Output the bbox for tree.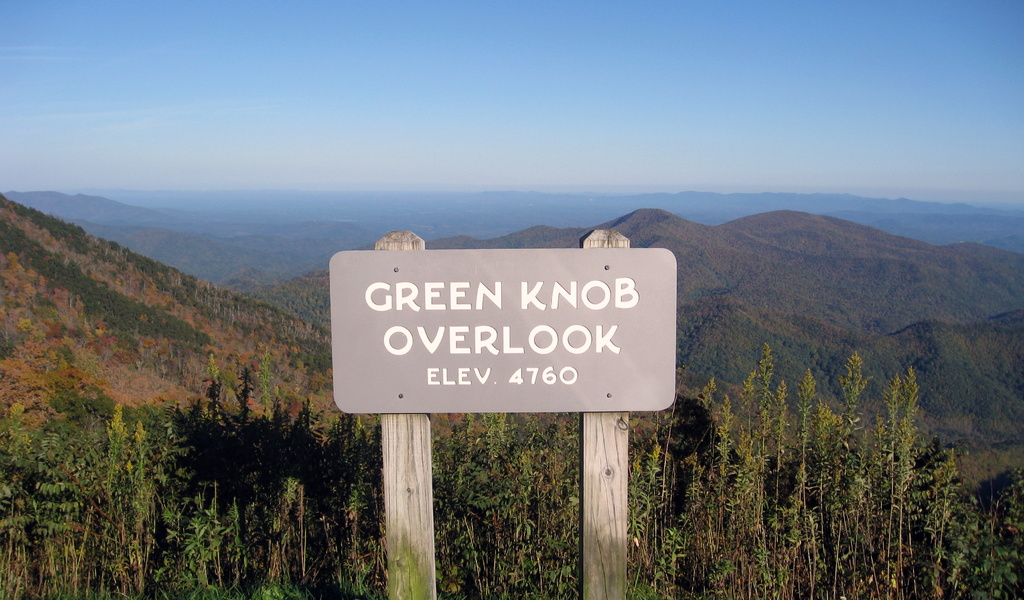
bbox(796, 370, 821, 512).
